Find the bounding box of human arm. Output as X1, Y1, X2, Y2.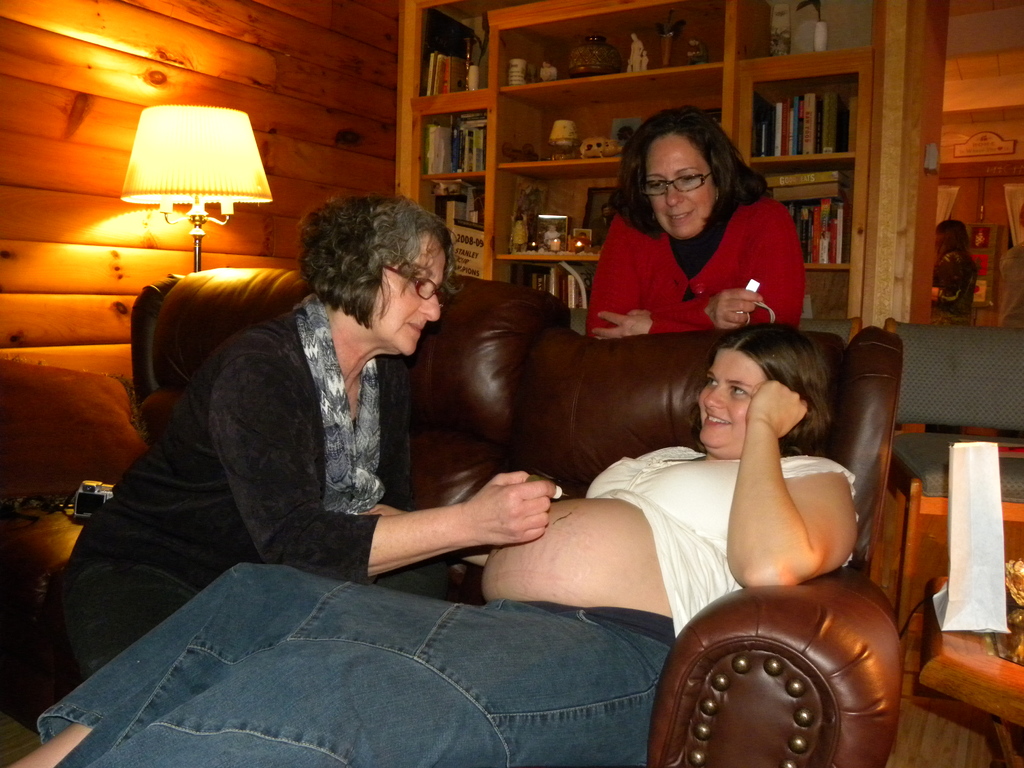
714, 415, 858, 617.
